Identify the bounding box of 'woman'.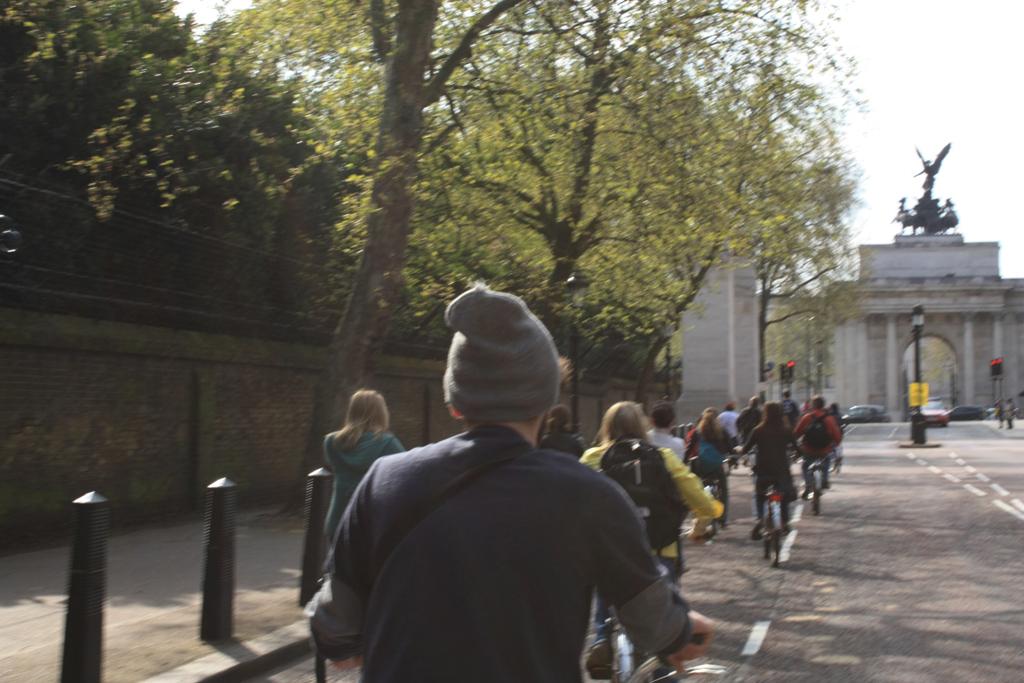
[left=737, top=394, right=763, bottom=437].
